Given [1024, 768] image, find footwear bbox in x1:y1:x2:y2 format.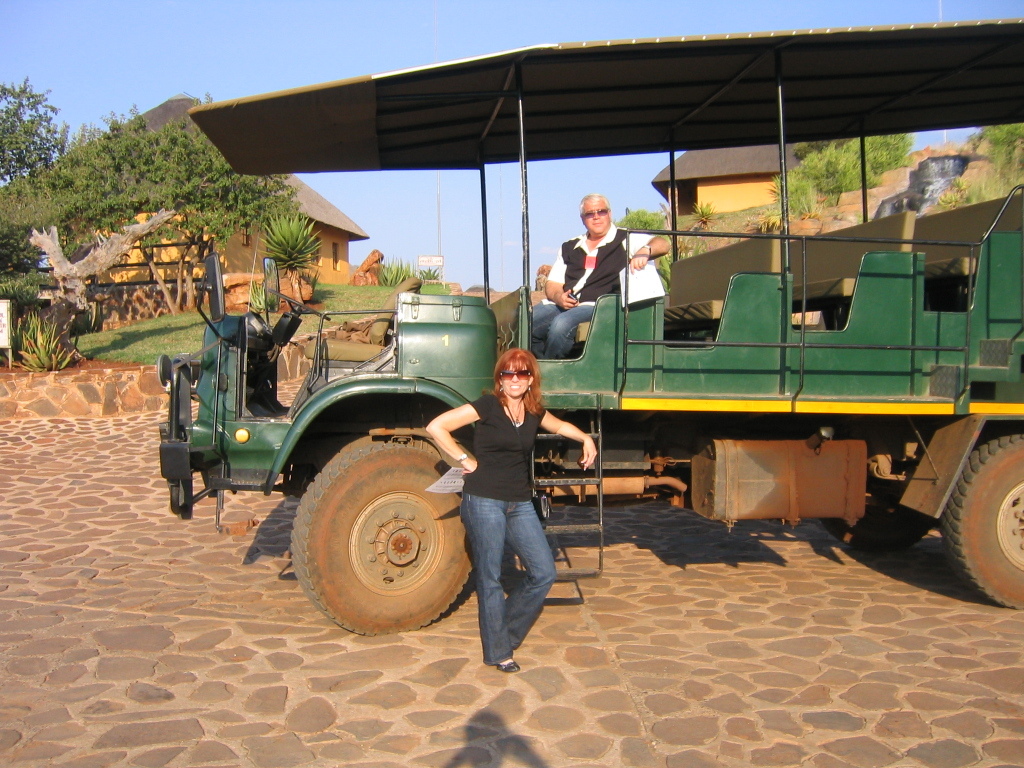
496:656:520:675.
